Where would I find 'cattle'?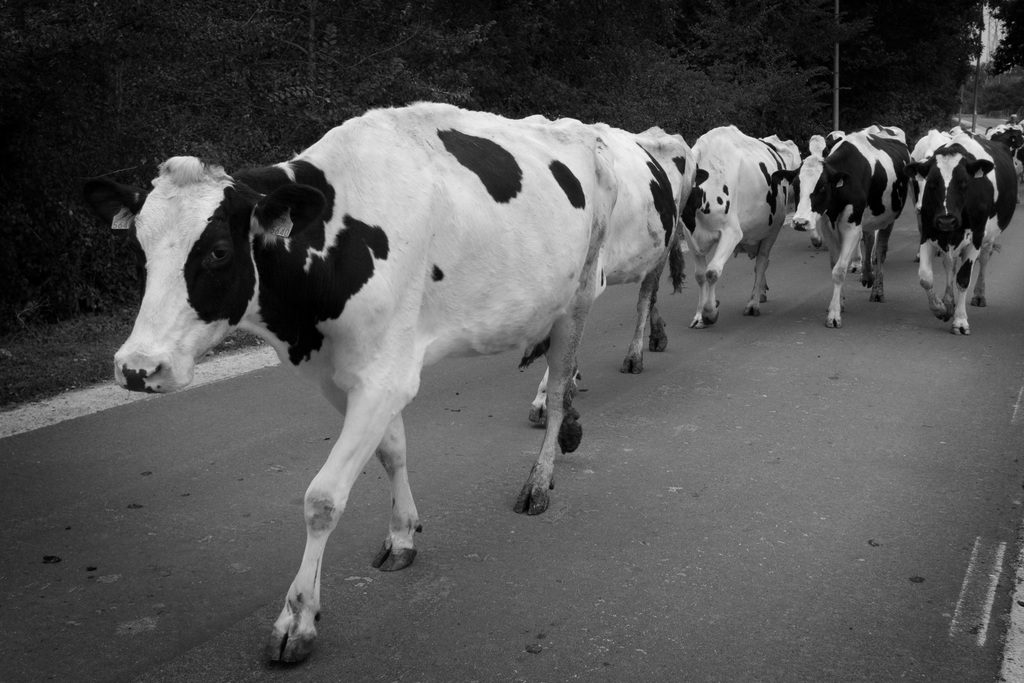
At detection(911, 128, 970, 264).
